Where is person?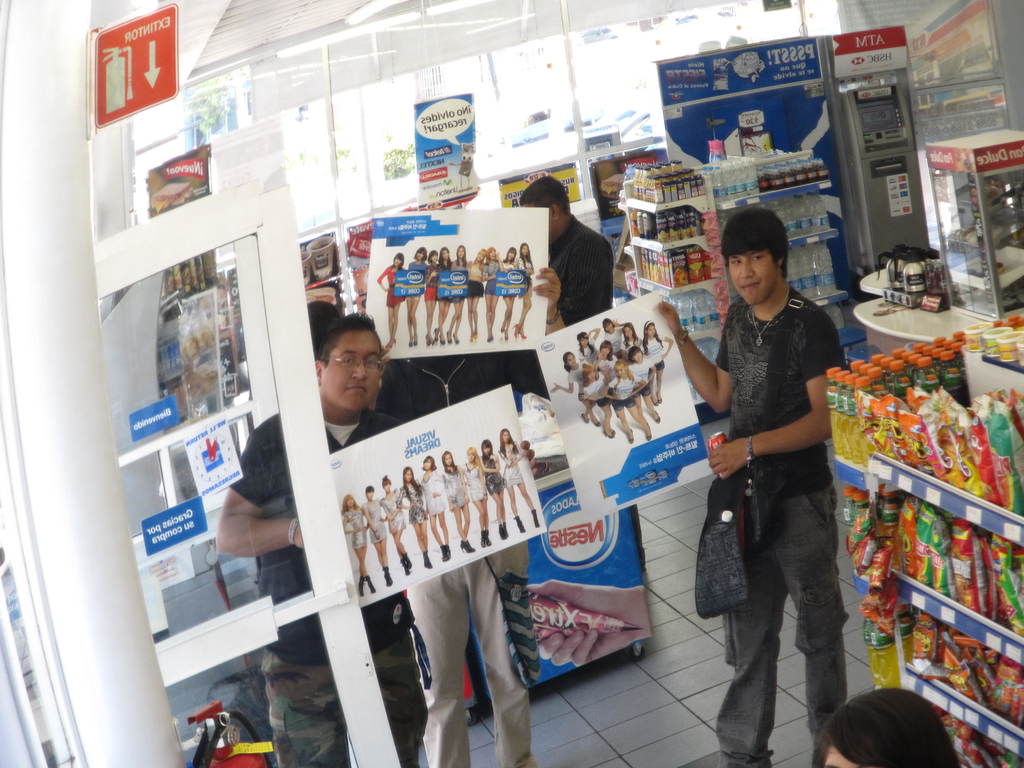
detection(509, 182, 642, 569).
